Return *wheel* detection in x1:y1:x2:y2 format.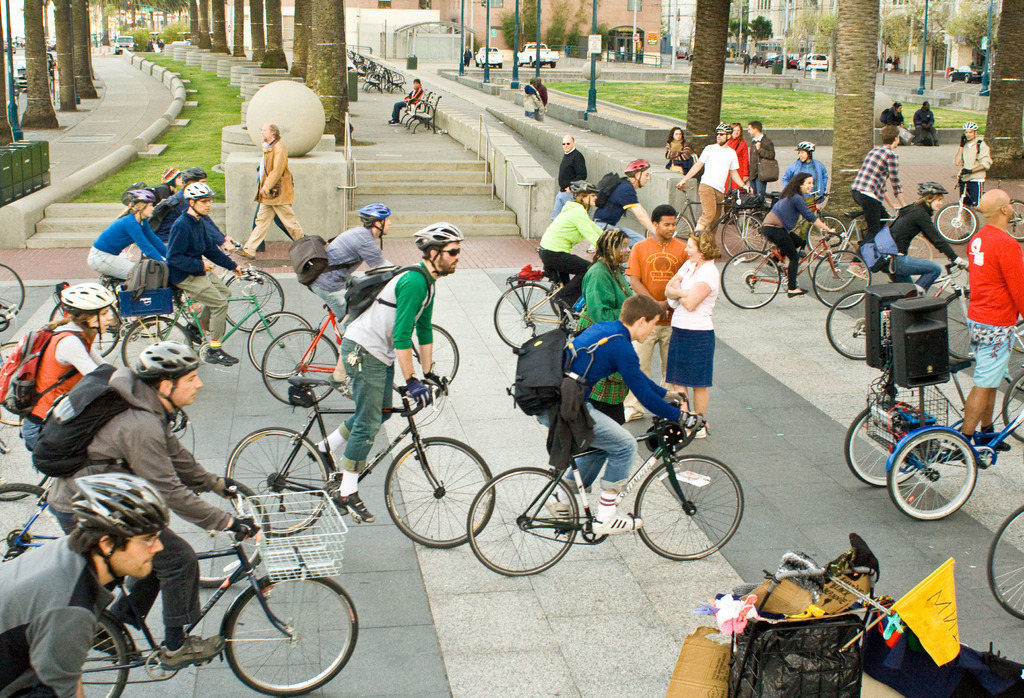
794:61:799:70.
